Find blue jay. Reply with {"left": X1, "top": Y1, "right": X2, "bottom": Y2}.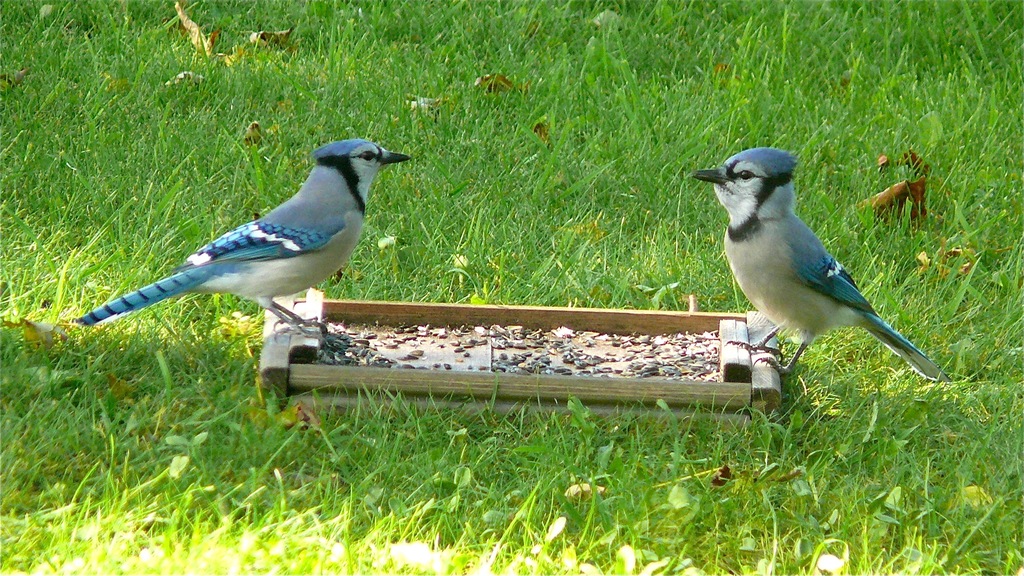
{"left": 72, "top": 135, "right": 413, "bottom": 347}.
